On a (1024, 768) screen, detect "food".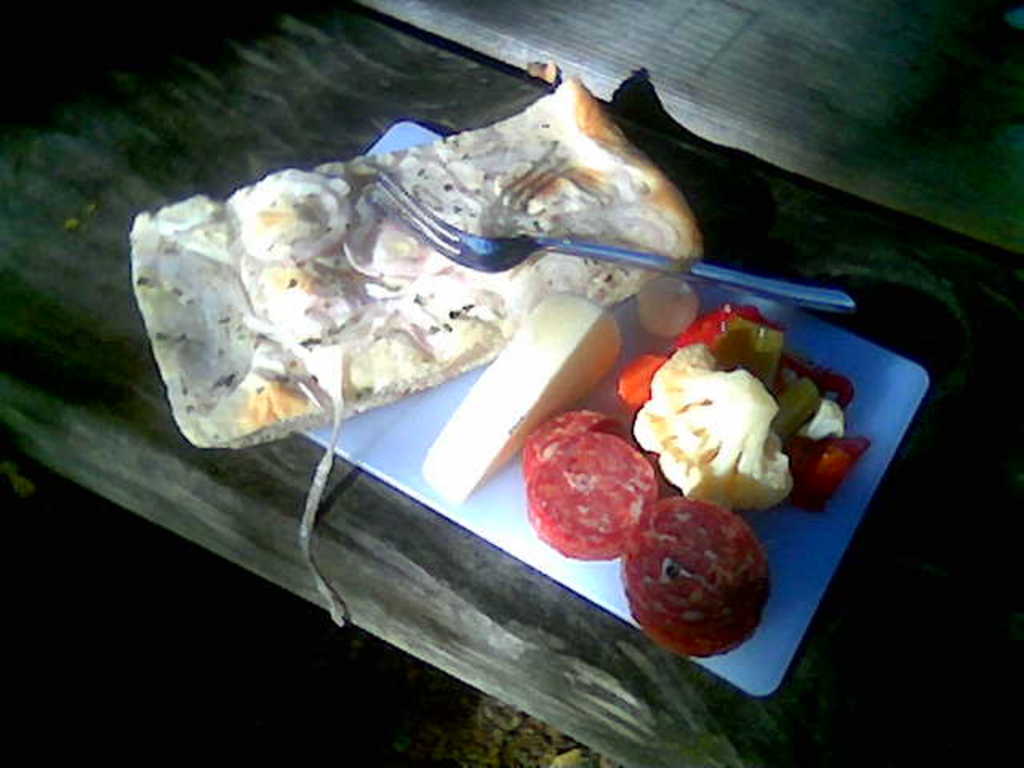
box(130, 56, 707, 450).
